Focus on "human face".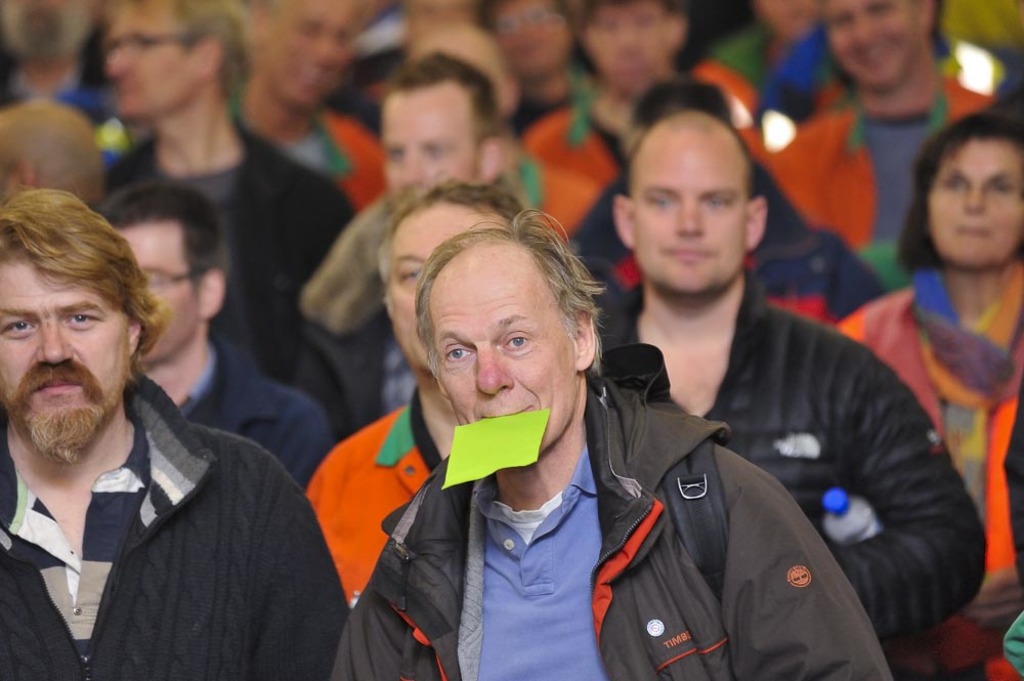
Focused at box(924, 141, 1023, 265).
